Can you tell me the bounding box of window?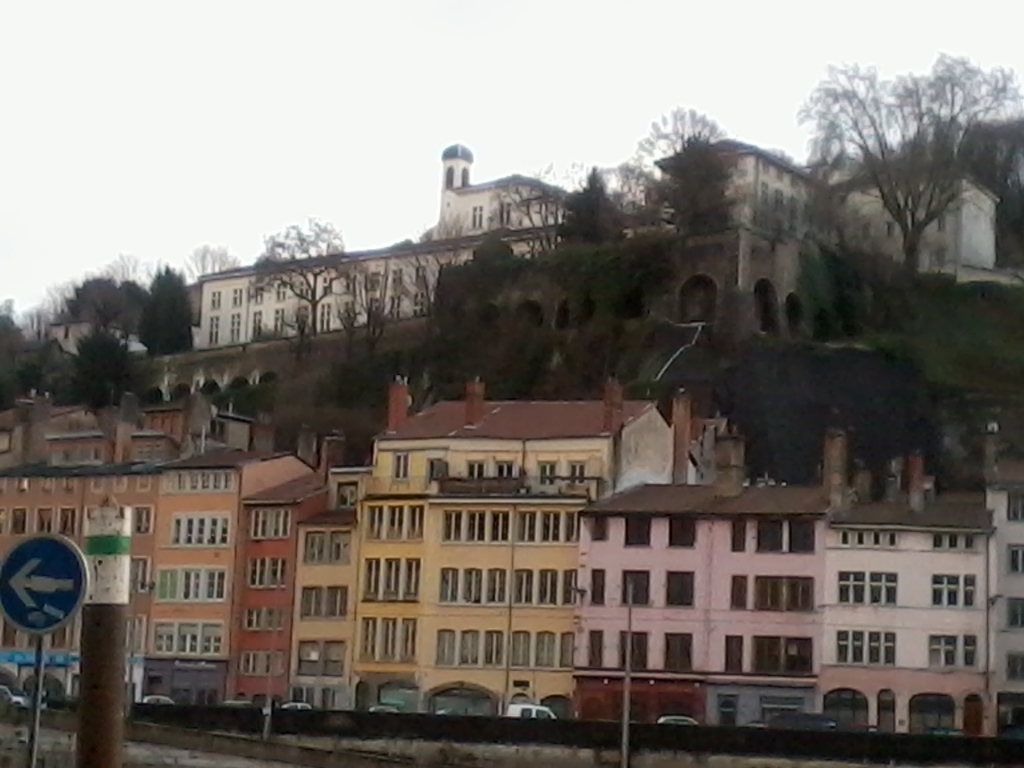
left=34, top=504, right=51, bottom=531.
